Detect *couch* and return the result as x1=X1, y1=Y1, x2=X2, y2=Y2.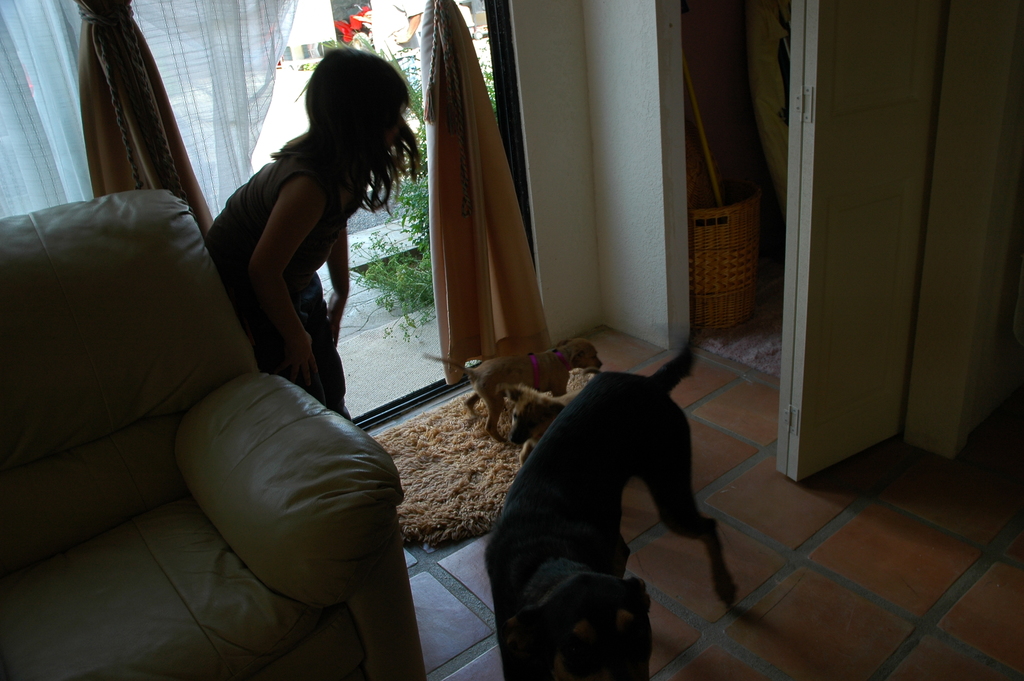
x1=0, y1=190, x2=427, y2=680.
